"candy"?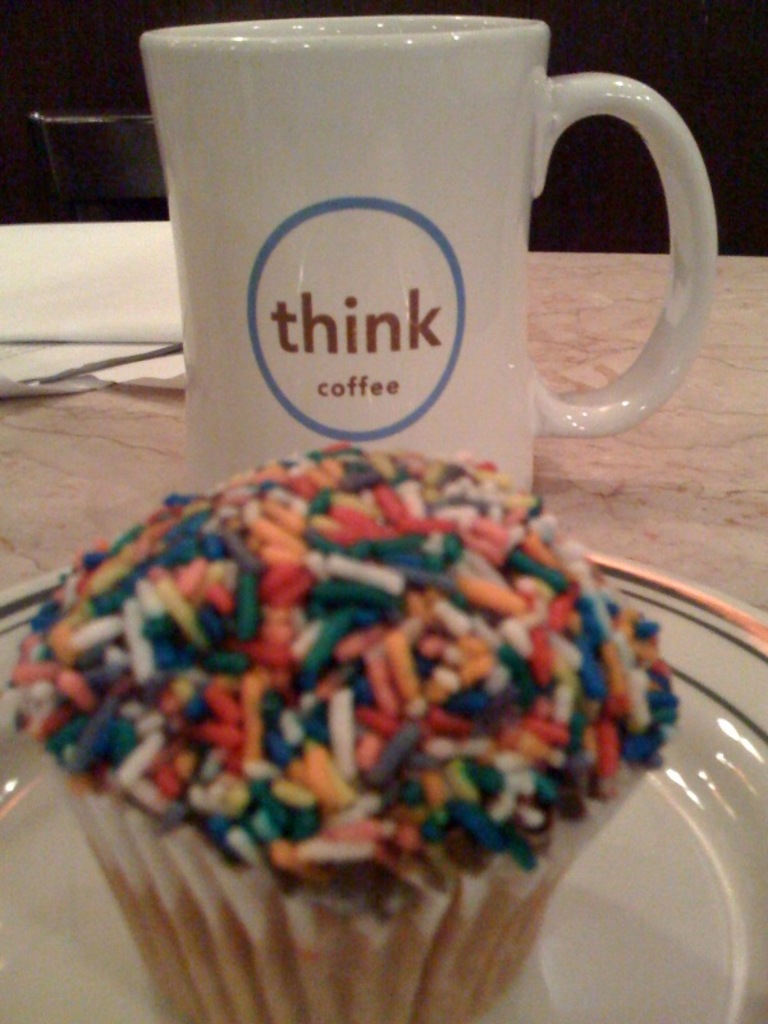
<box>87,466,666,940</box>
